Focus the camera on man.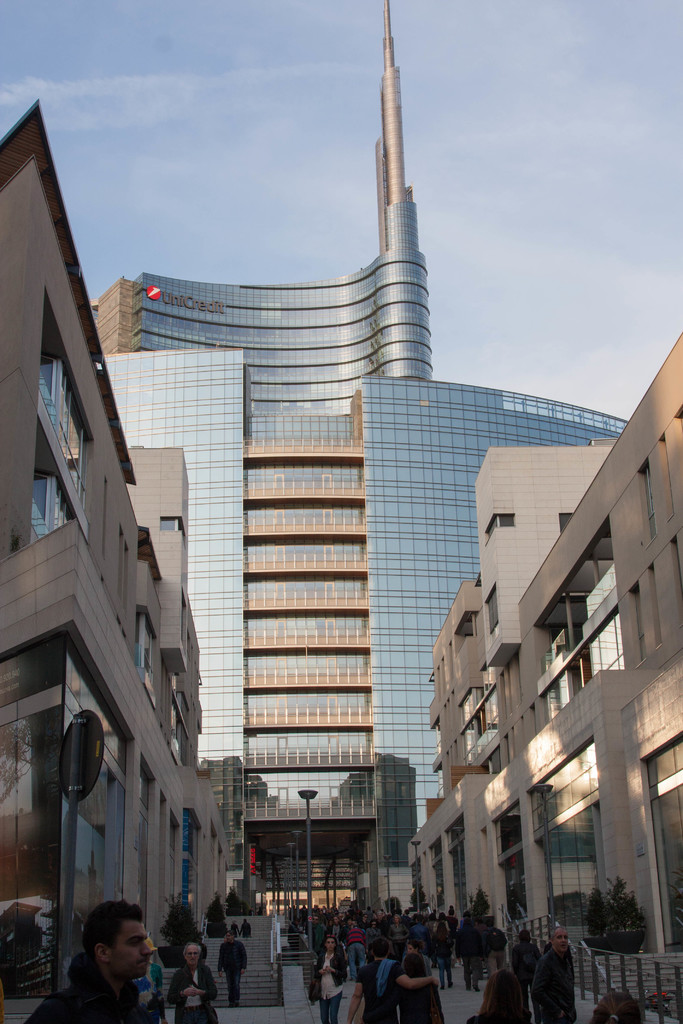
Focus region: region(51, 915, 179, 1016).
